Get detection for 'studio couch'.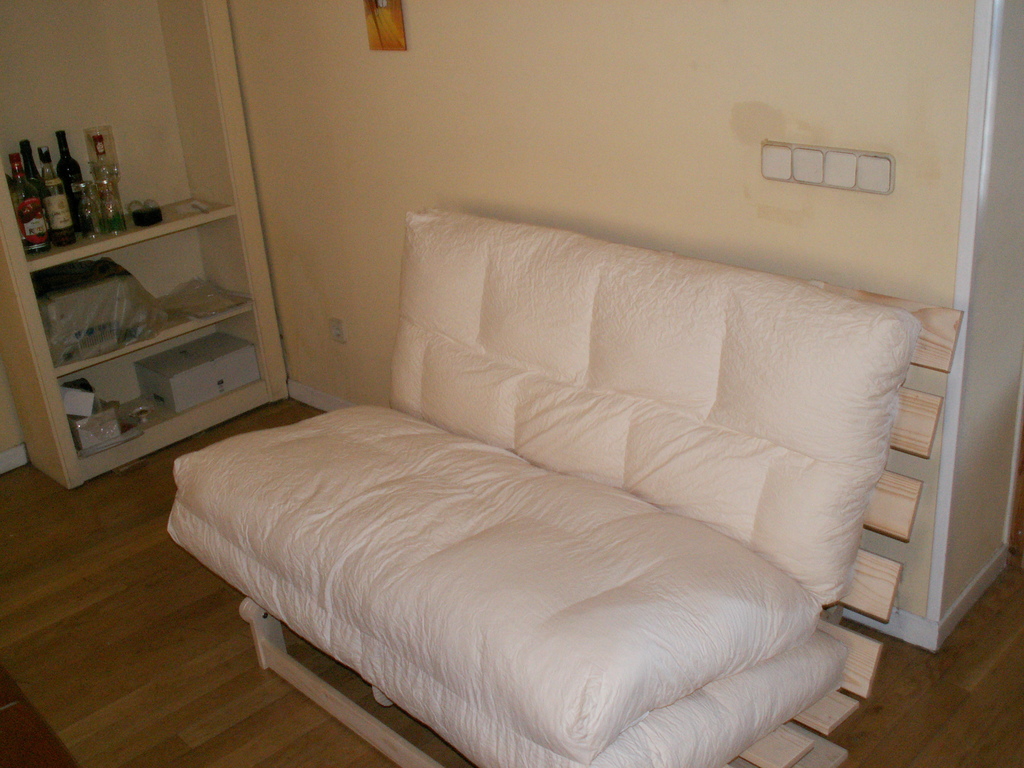
Detection: bbox=(159, 207, 964, 765).
